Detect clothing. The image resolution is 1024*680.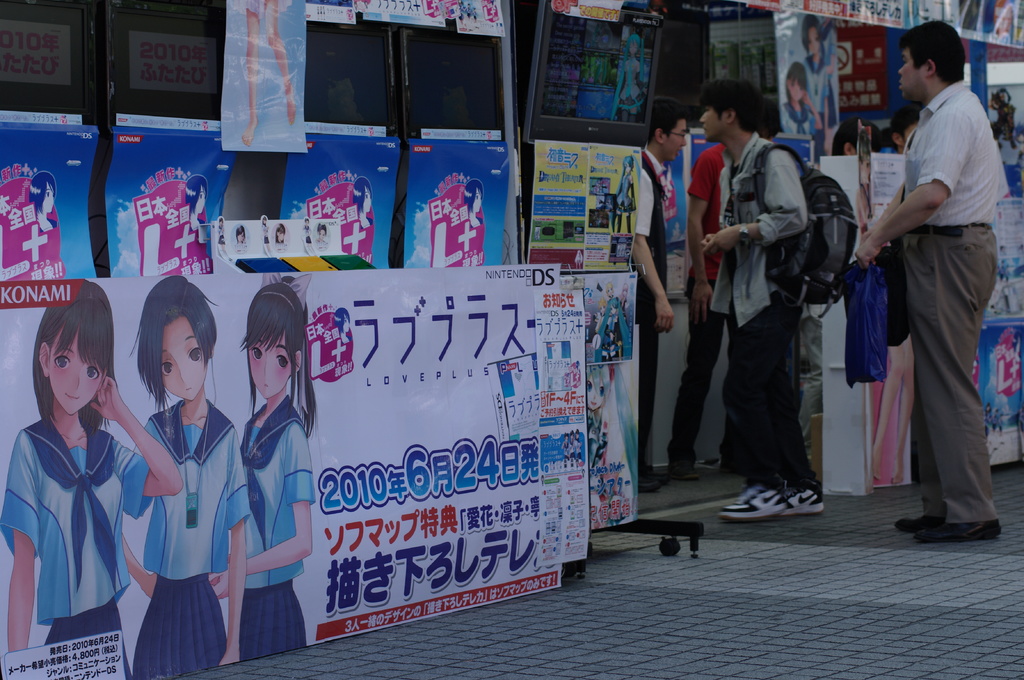
{"x1": 619, "y1": 294, "x2": 630, "y2": 319}.
